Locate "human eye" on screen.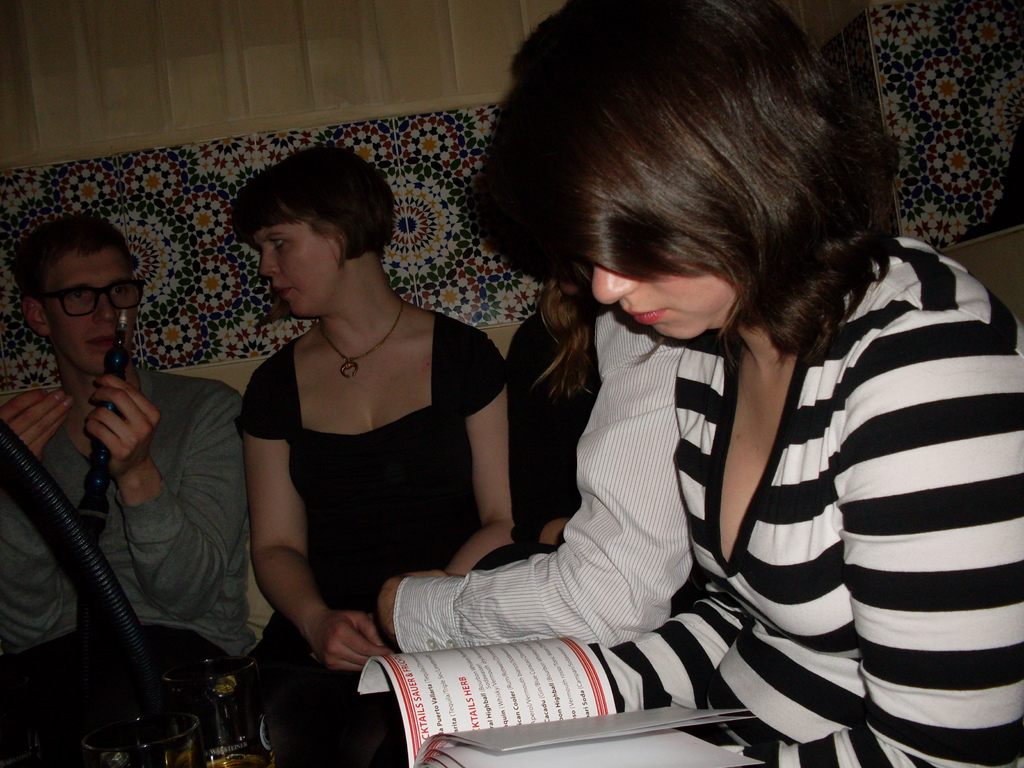
On screen at 68,288,87,303.
